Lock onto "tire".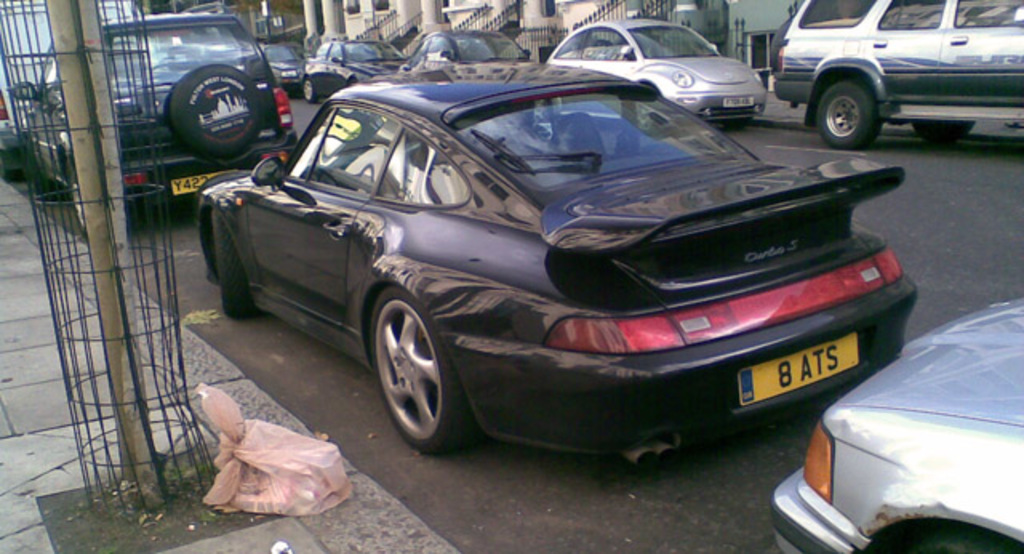
Locked: box(915, 532, 1010, 552).
